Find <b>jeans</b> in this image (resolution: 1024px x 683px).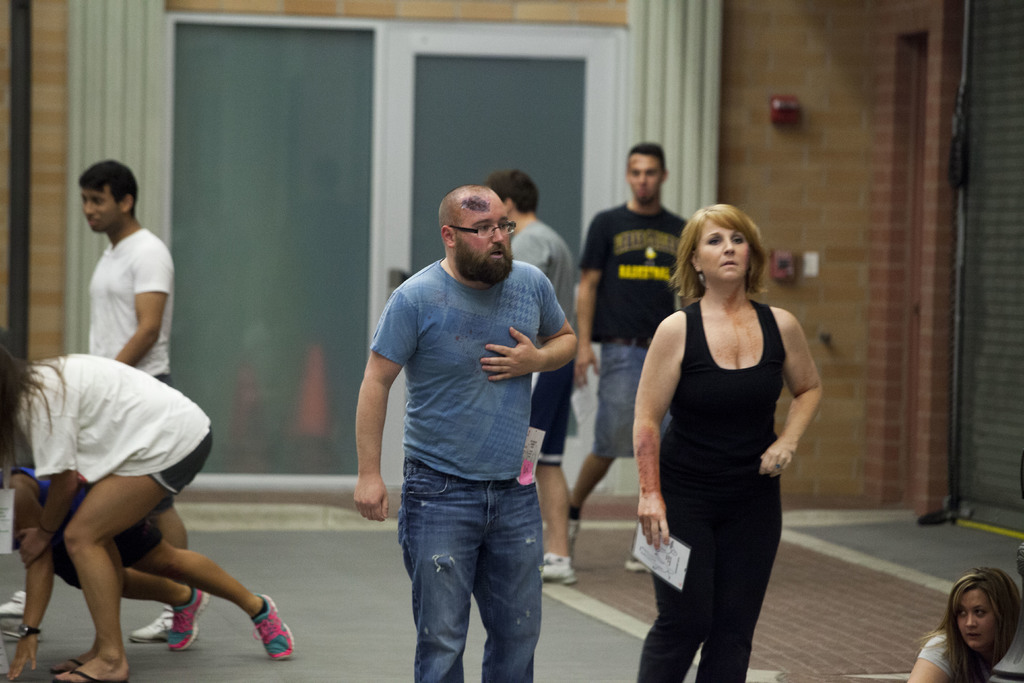
[x1=396, y1=463, x2=553, y2=677].
